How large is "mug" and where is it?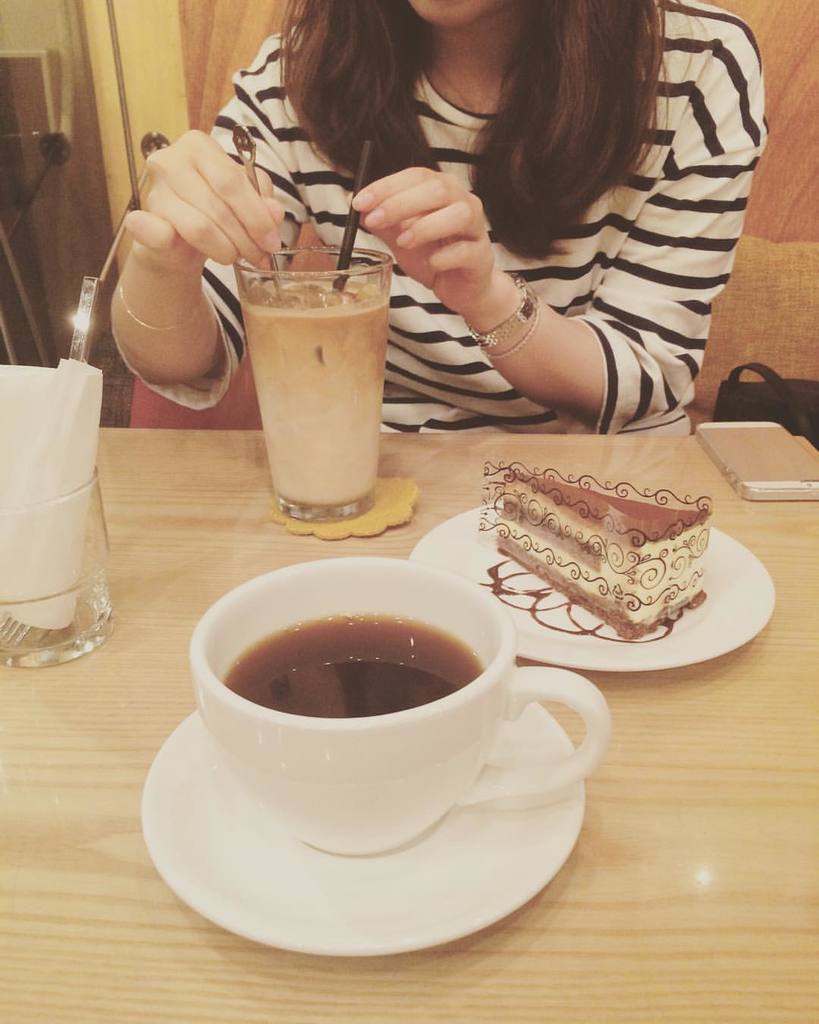
Bounding box: [187,555,613,853].
